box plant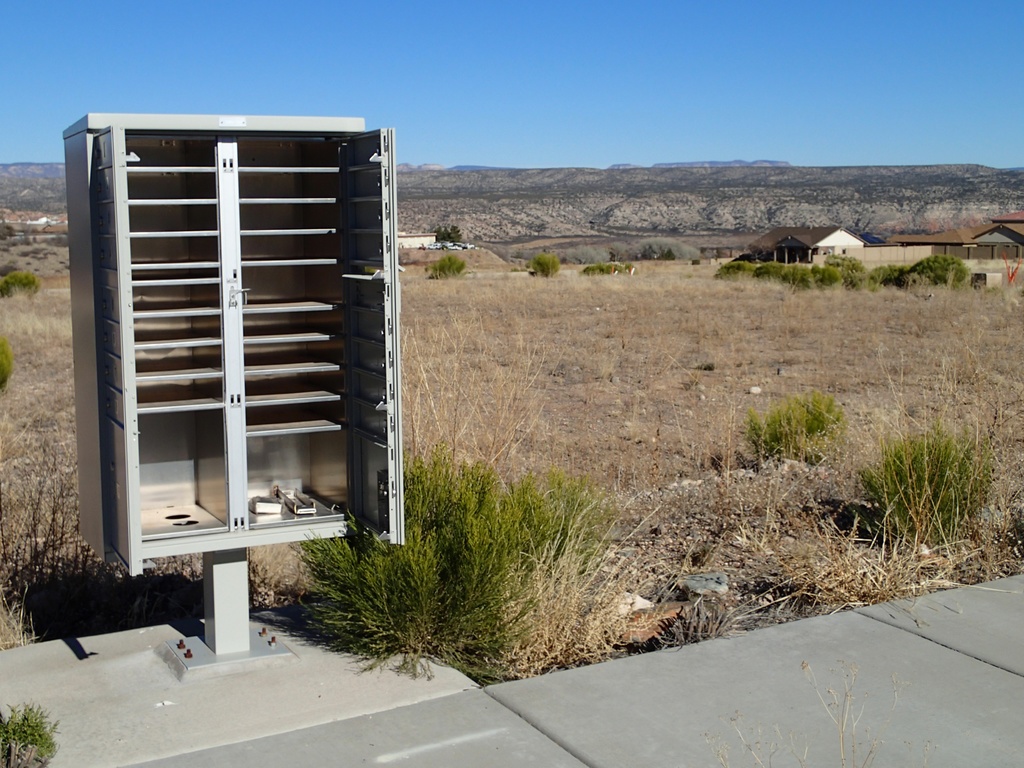
x1=423, y1=250, x2=469, y2=284
